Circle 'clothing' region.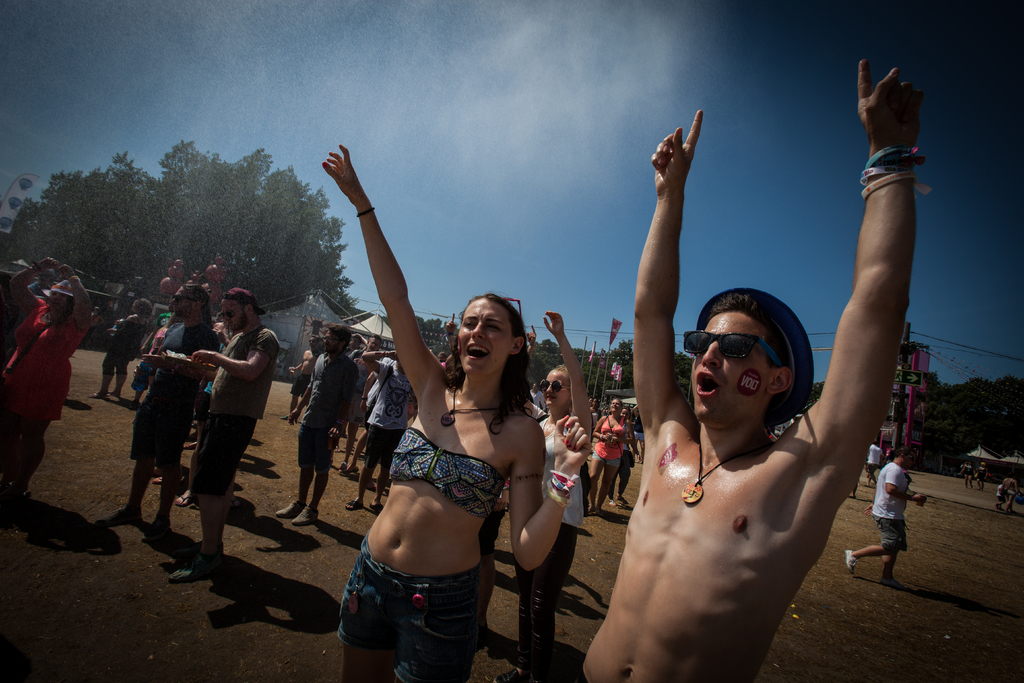
Region: {"left": 880, "top": 464, "right": 906, "bottom": 549}.
